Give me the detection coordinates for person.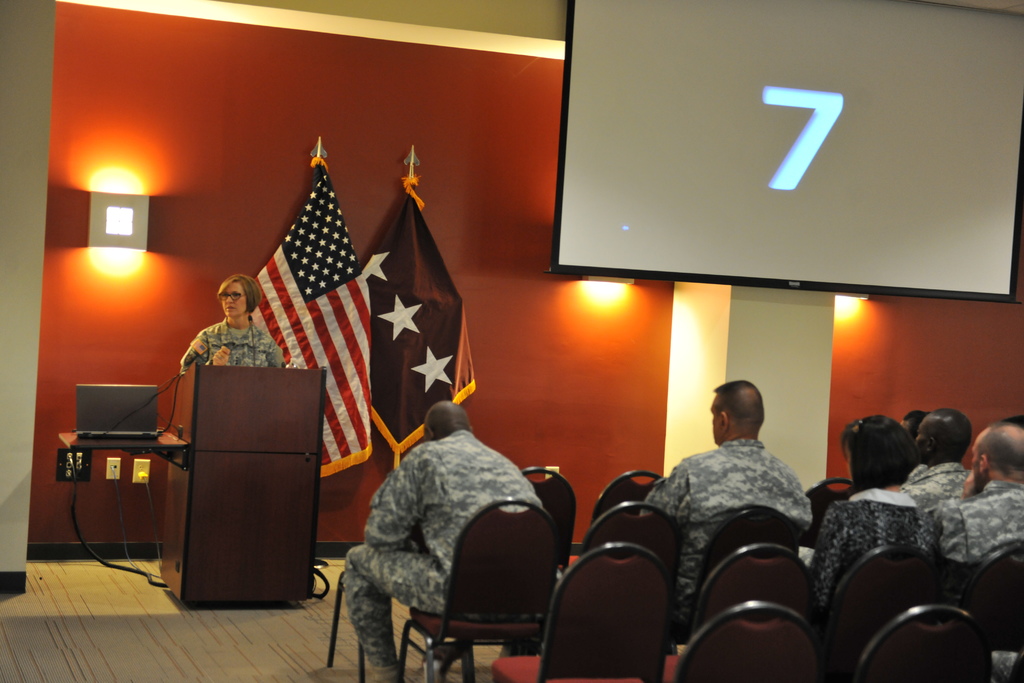
x1=812 y1=411 x2=924 y2=619.
